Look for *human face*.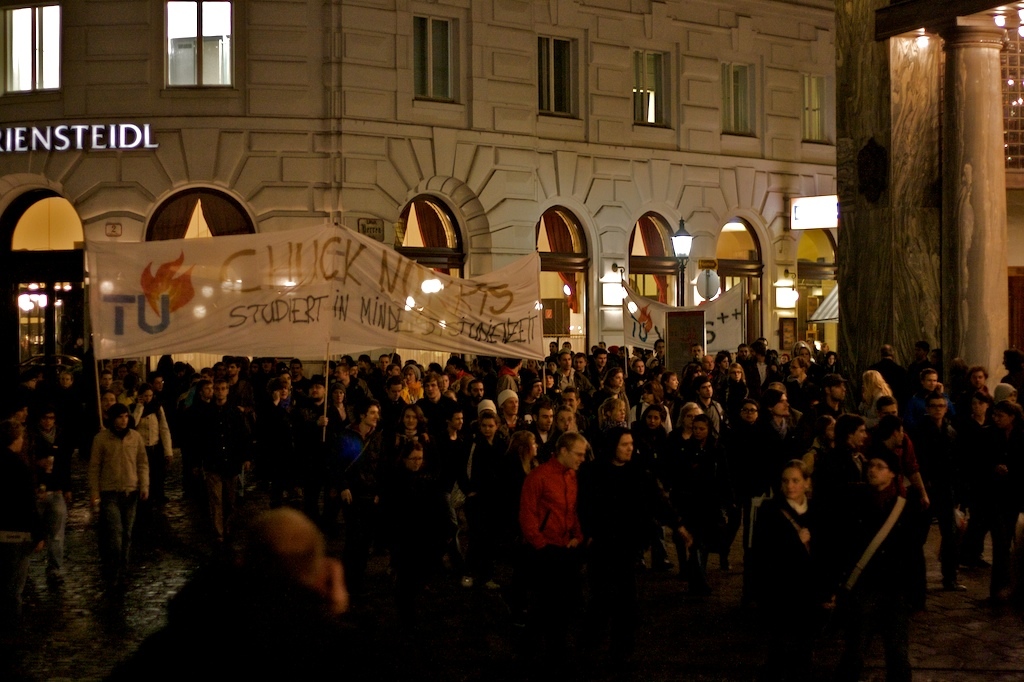
Found: box=[857, 423, 865, 446].
